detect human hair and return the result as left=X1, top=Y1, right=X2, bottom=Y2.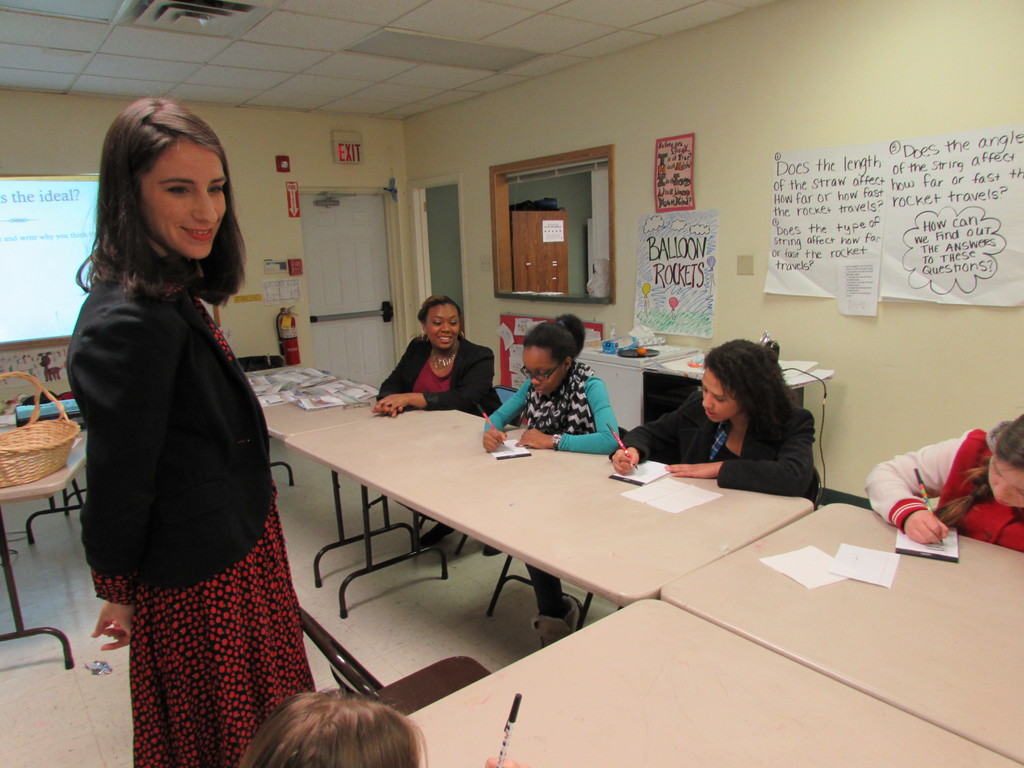
left=415, top=297, right=452, bottom=328.
